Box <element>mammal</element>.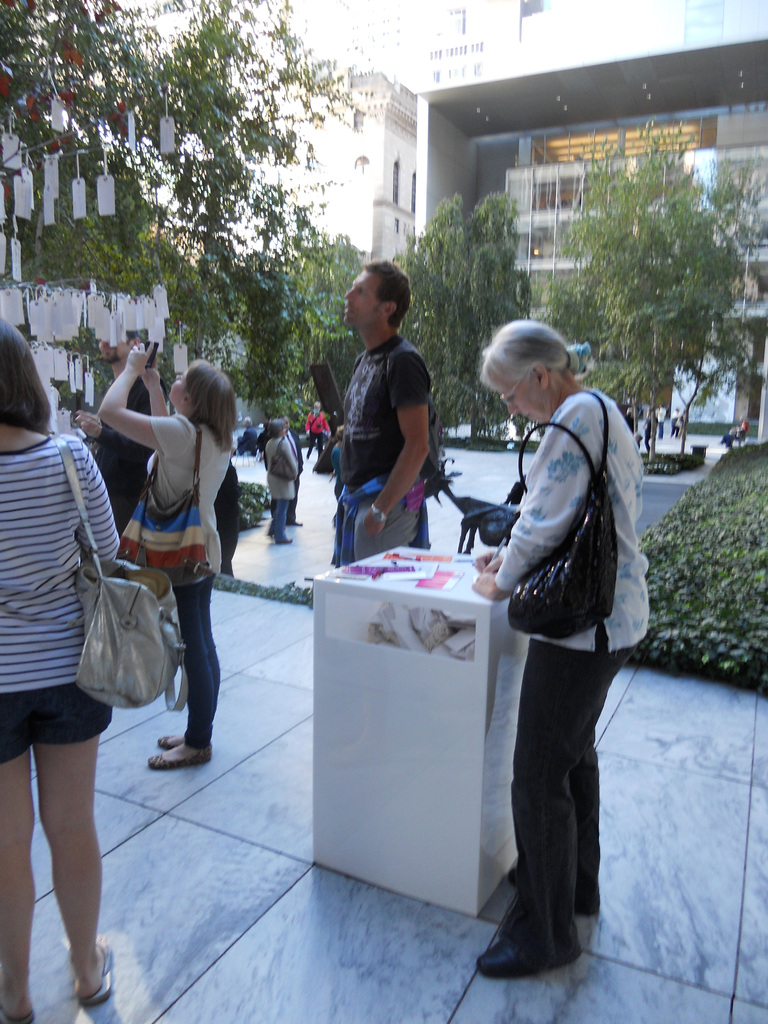
x1=337, y1=255, x2=433, y2=566.
